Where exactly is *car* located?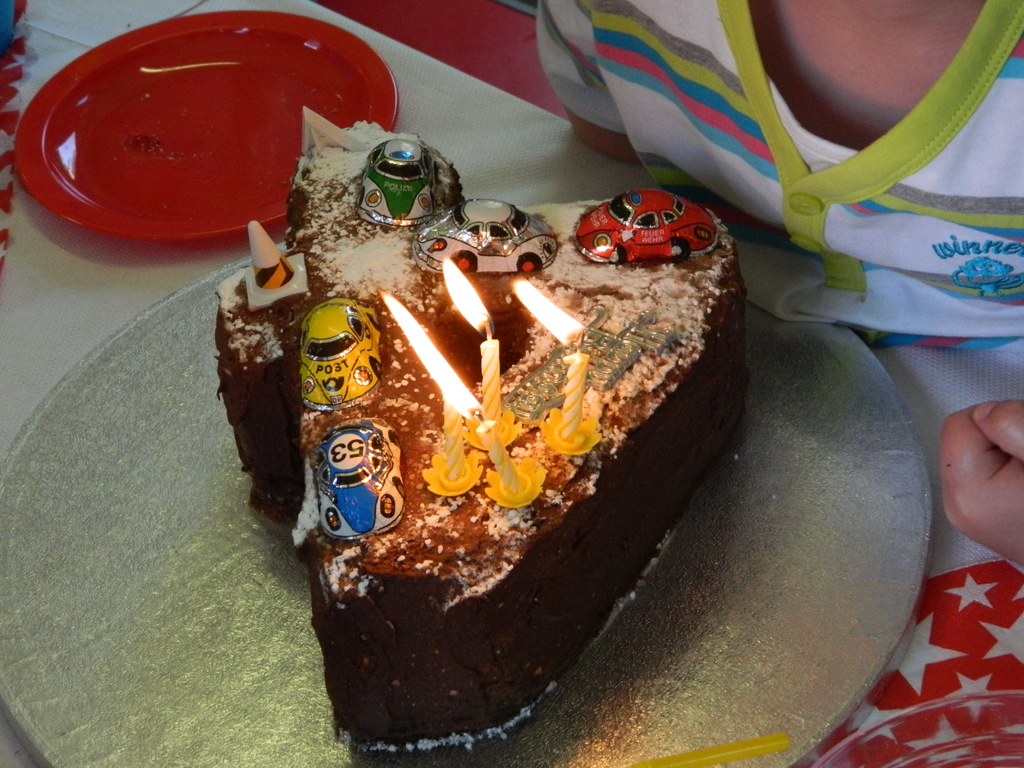
Its bounding box is box(415, 200, 559, 276).
